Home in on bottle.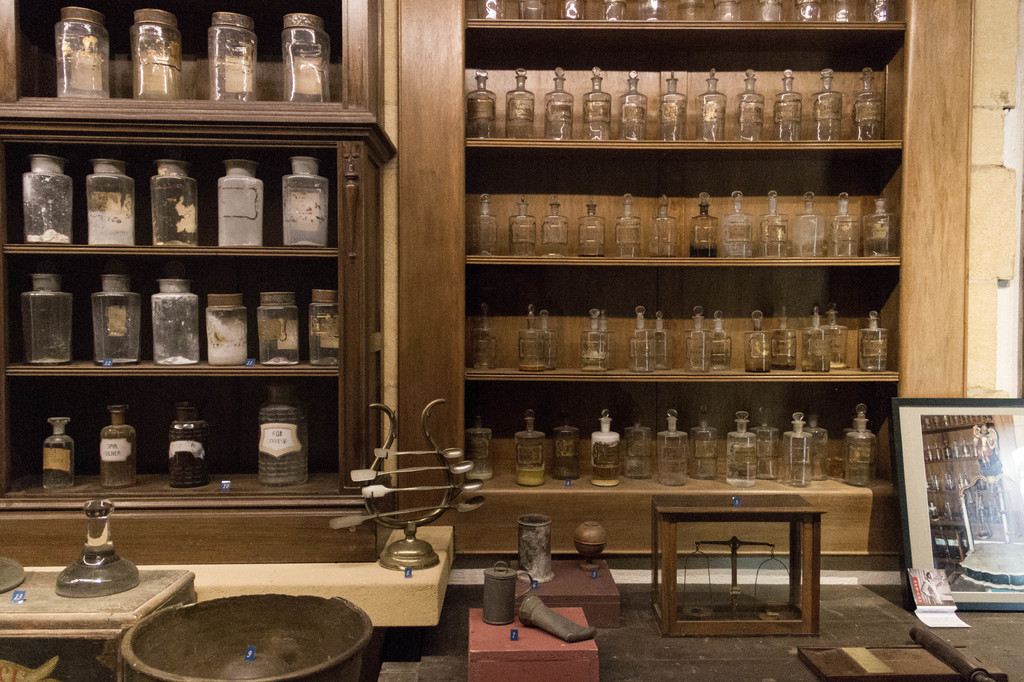
Homed in at 100:407:132:486.
